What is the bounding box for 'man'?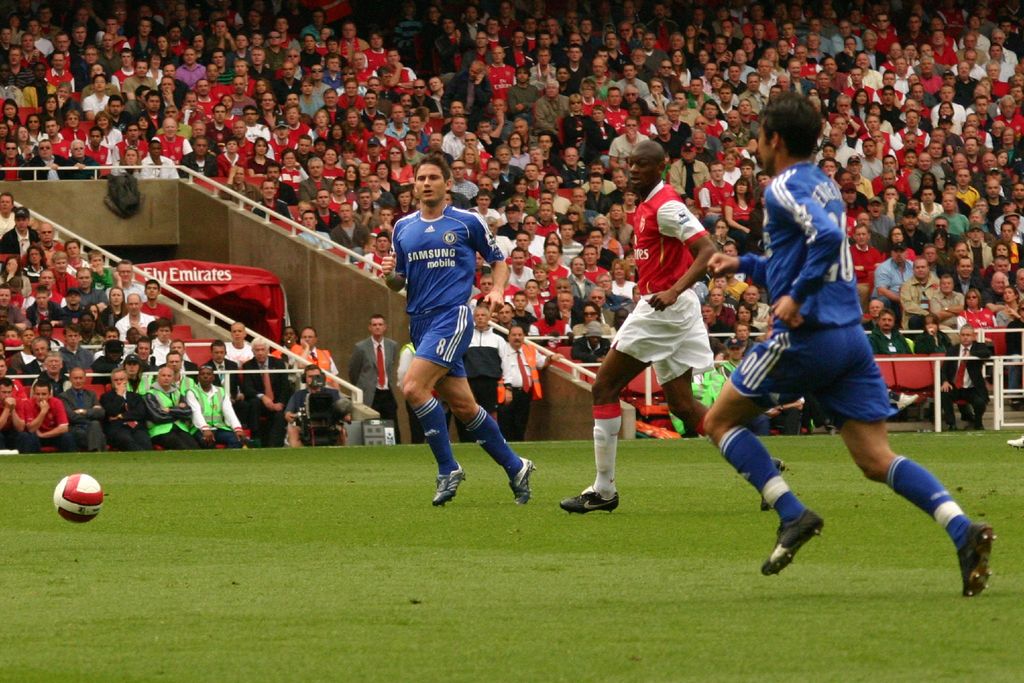
BBox(662, 103, 691, 149).
